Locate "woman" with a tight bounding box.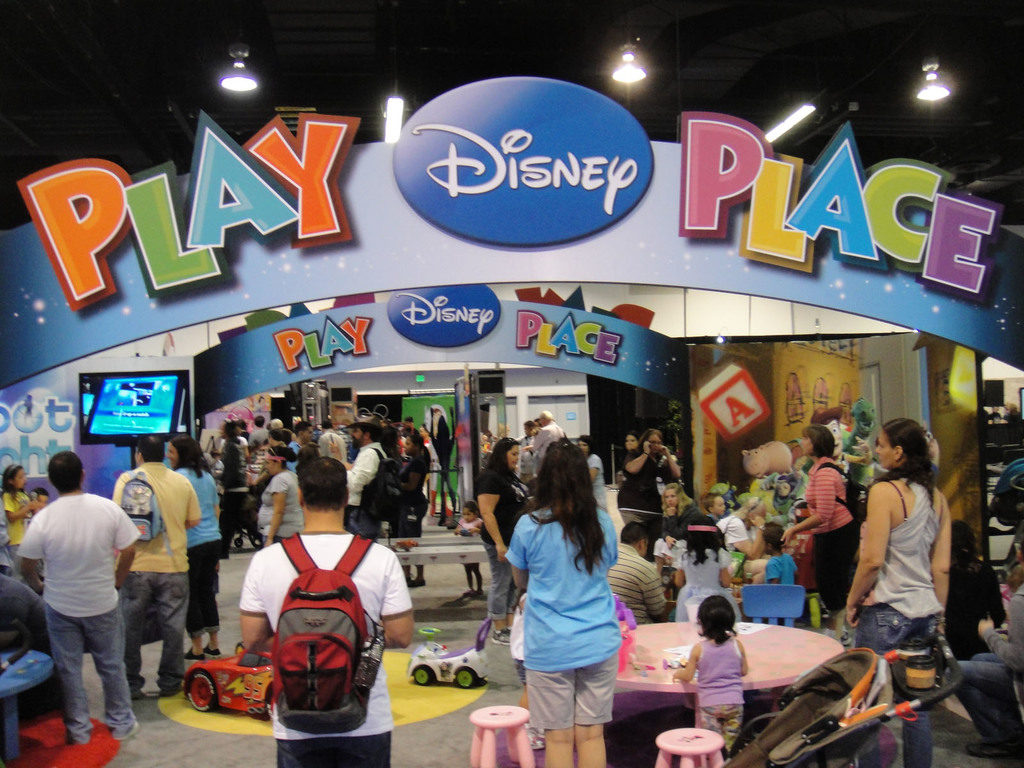
840/415/952/767.
